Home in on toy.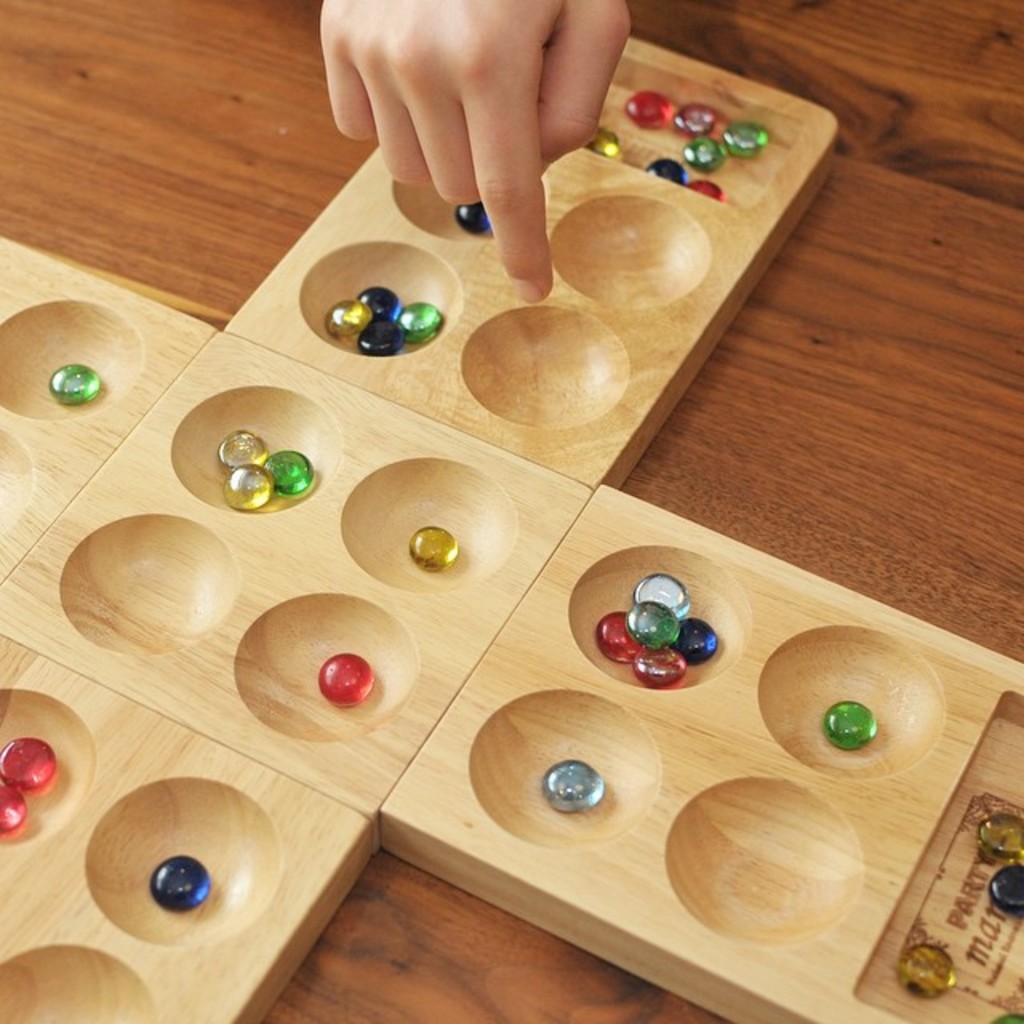
Homed in at 403,302,435,341.
